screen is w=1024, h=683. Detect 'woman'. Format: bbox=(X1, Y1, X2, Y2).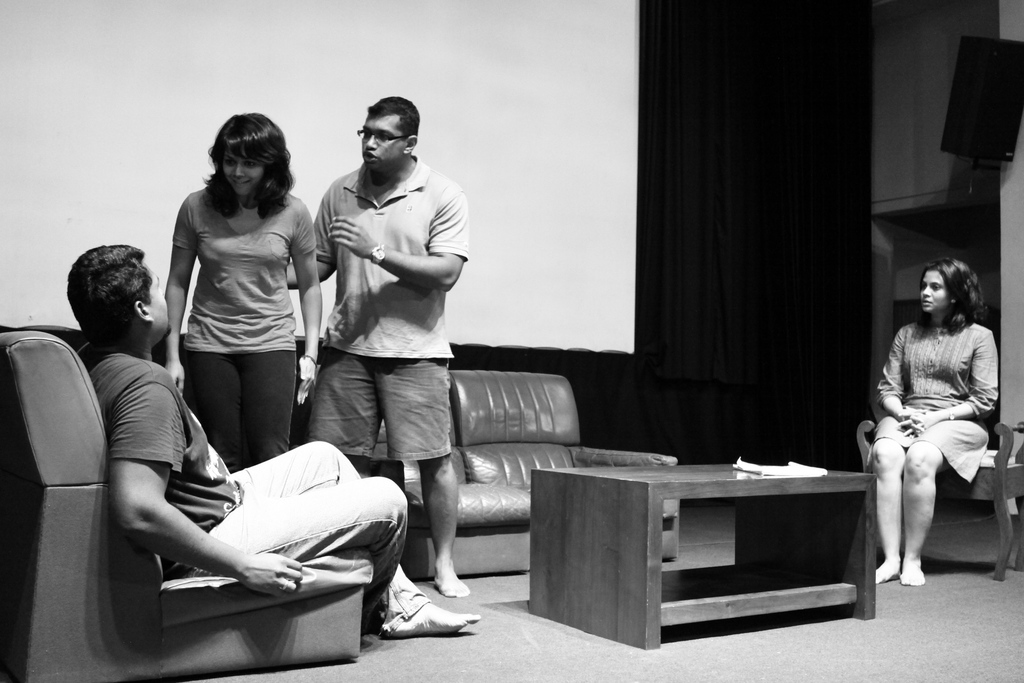
bbox=(159, 103, 326, 470).
